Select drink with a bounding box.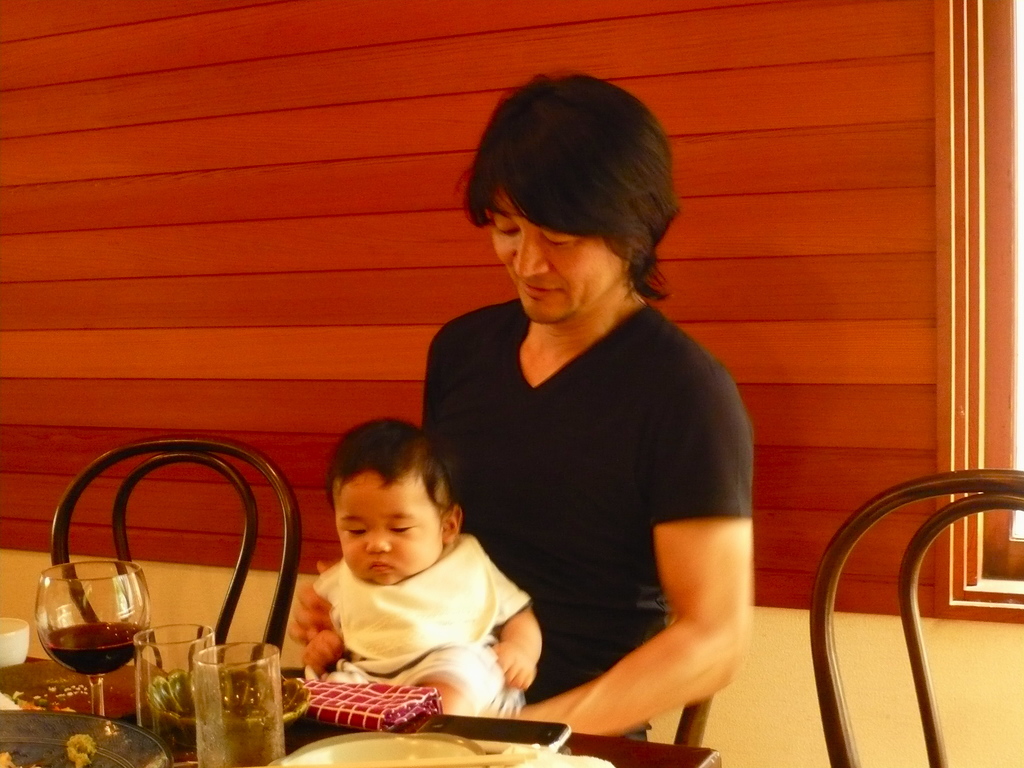
<box>42,625,147,680</box>.
